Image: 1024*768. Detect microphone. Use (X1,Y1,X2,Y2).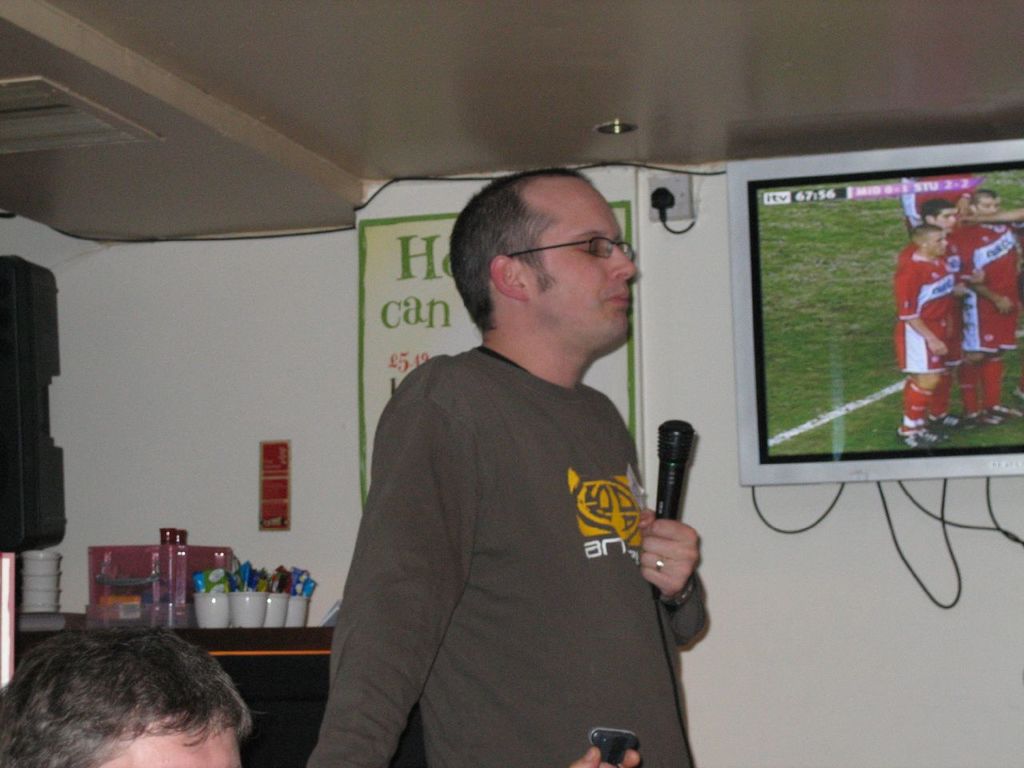
(653,420,695,602).
